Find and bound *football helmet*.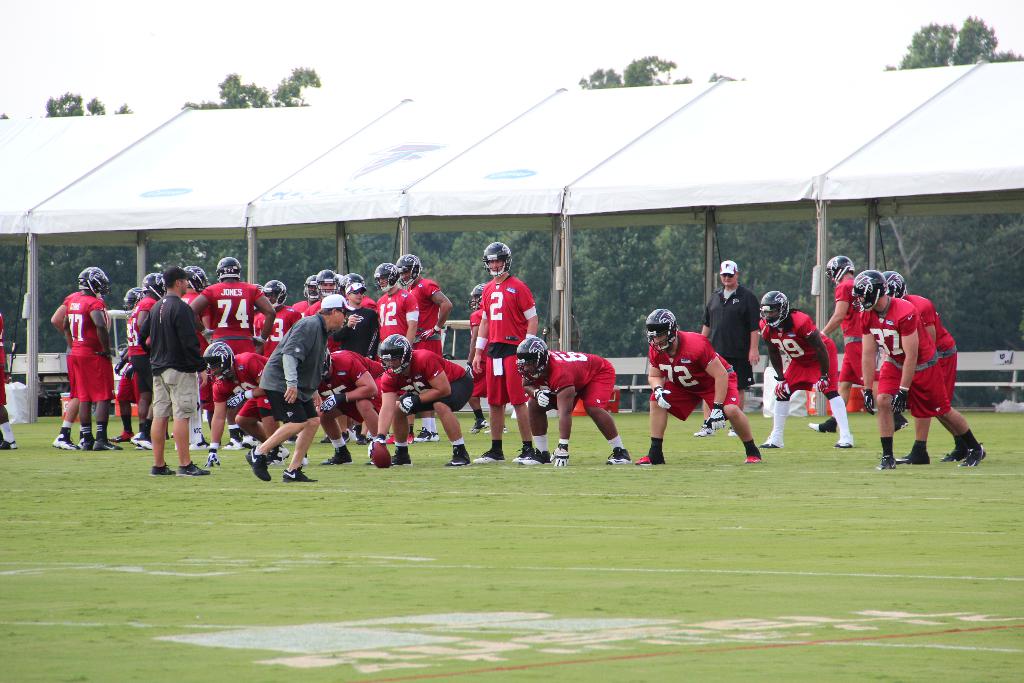
Bound: pyautogui.locateOnScreen(378, 262, 400, 293).
